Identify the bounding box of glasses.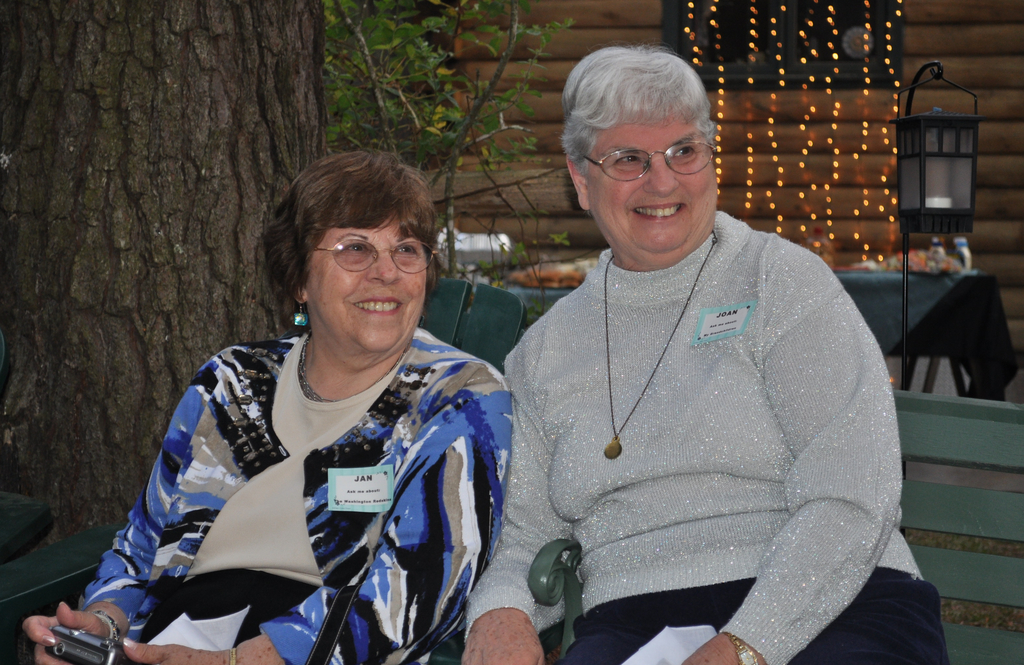
bbox=(575, 131, 719, 177).
